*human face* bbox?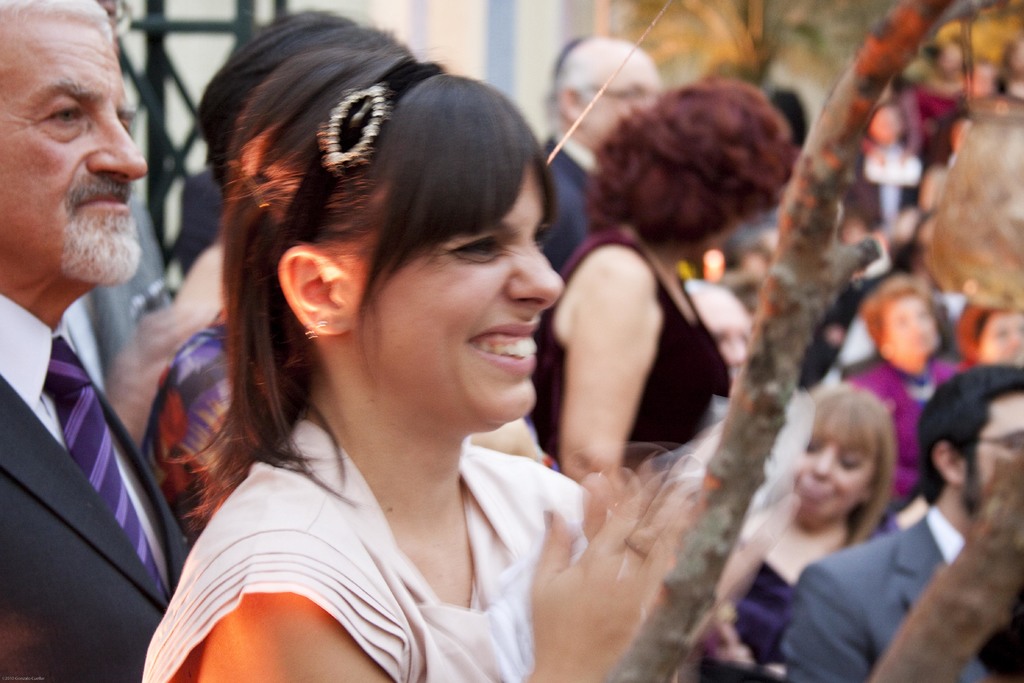
892/295/942/359
